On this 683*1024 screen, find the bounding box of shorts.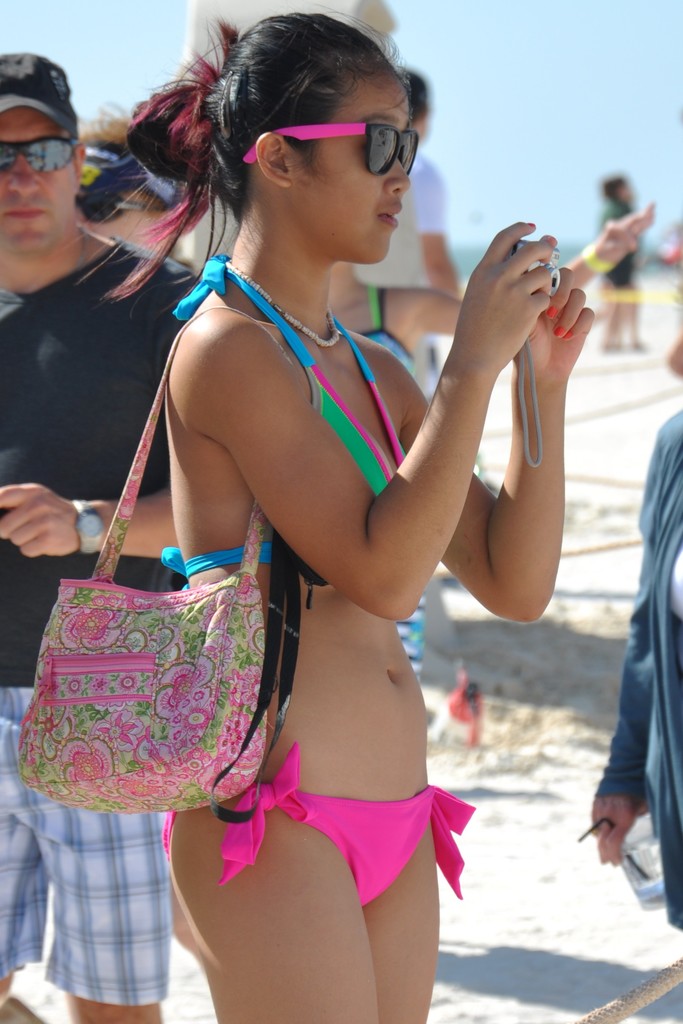
Bounding box: Rect(597, 275, 642, 301).
